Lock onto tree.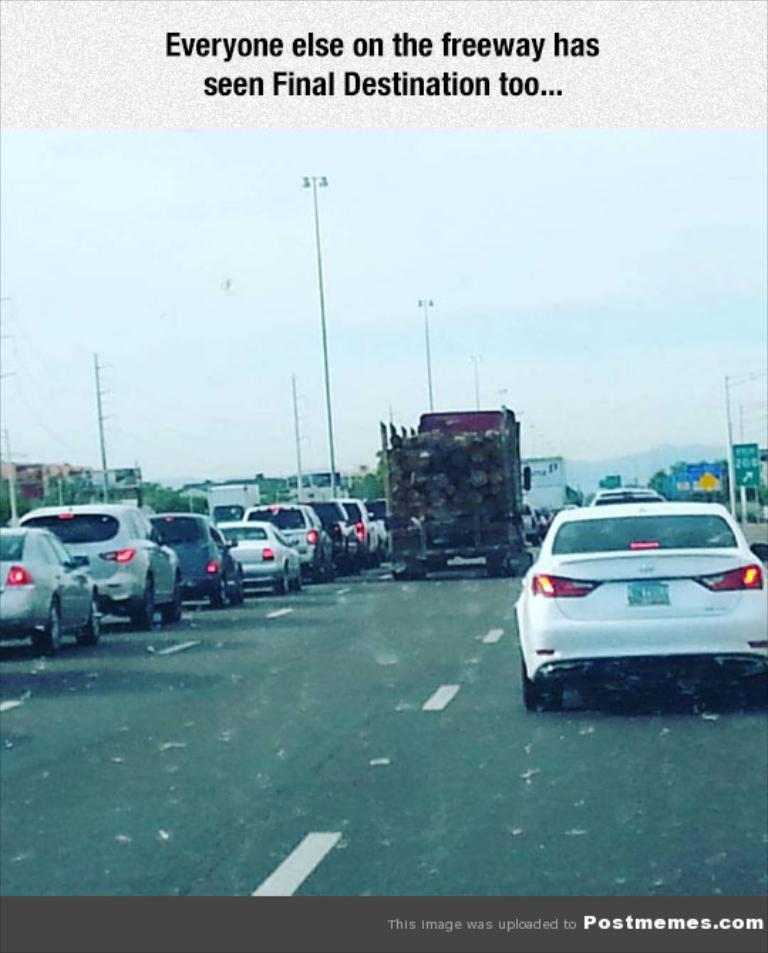
Locked: box=[118, 478, 210, 512].
